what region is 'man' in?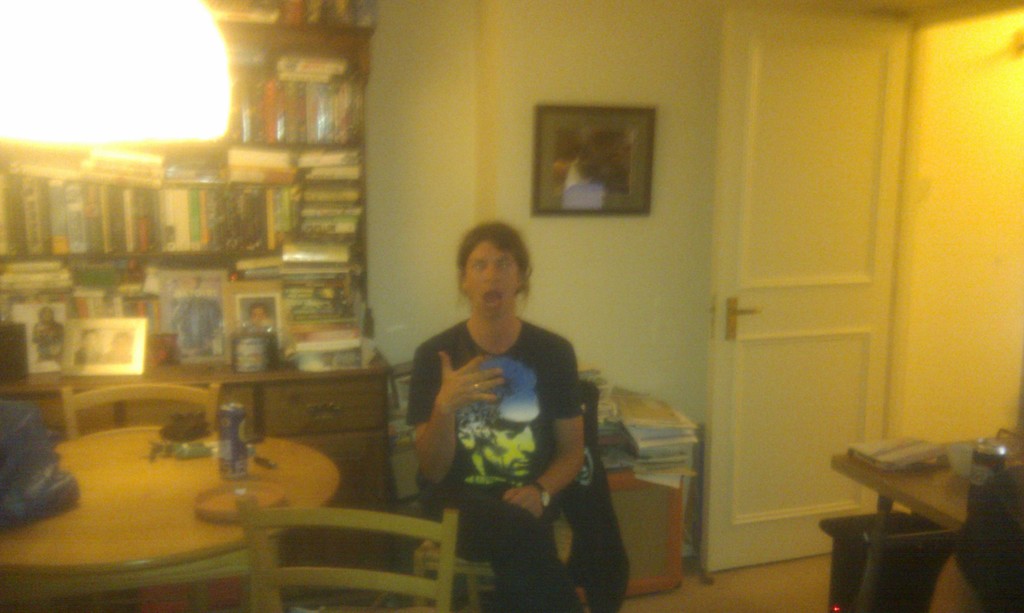
<region>402, 232, 622, 579</region>.
